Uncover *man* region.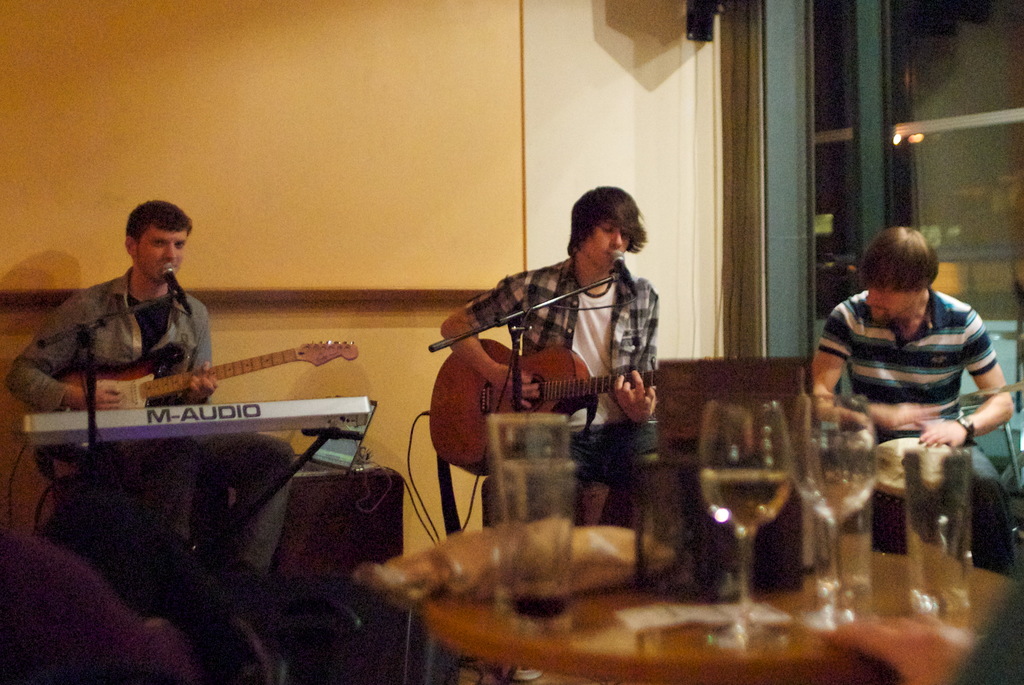
Uncovered: box(1, 201, 294, 580).
